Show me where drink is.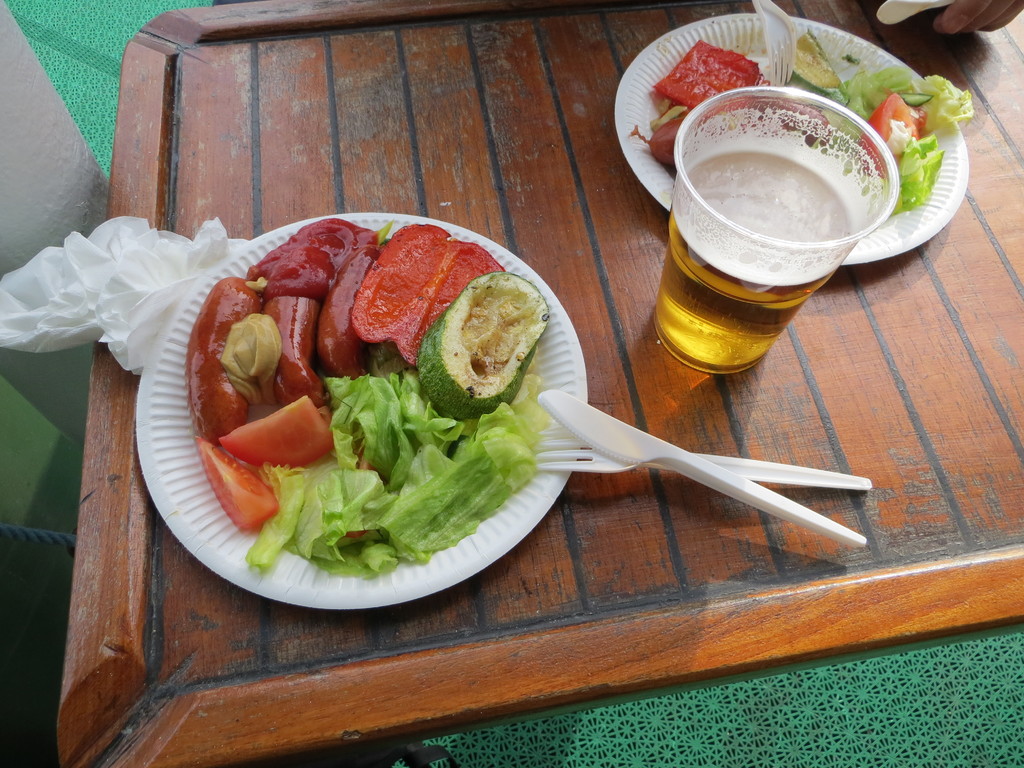
drink is at <box>639,88,923,381</box>.
